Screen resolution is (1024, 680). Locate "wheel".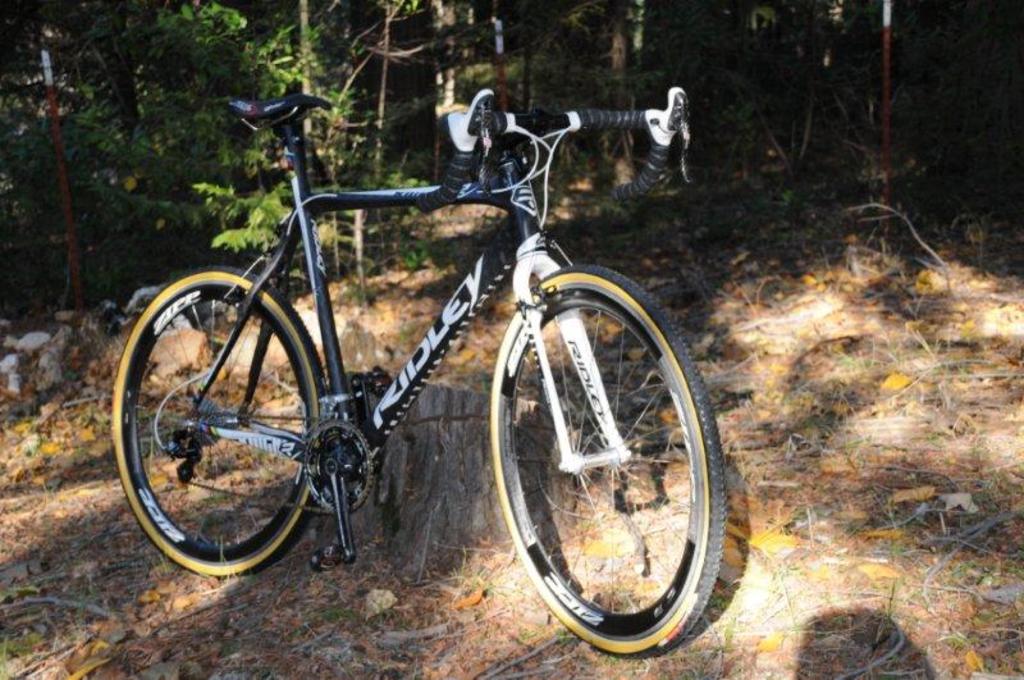
105, 269, 324, 579.
